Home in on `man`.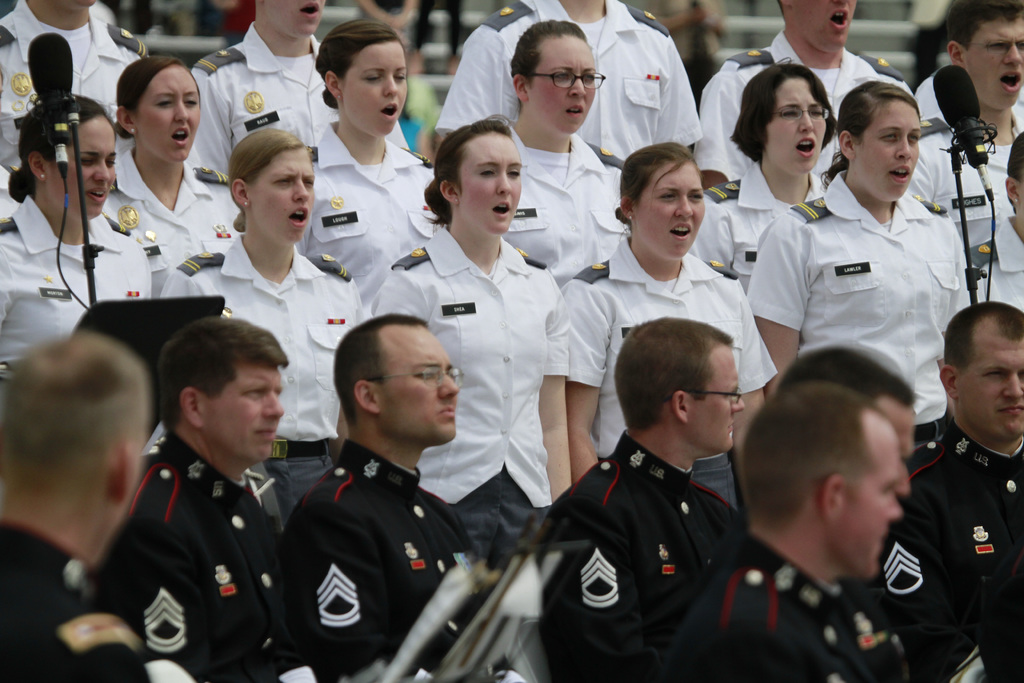
Homed in at box(0, 331, 145, 682).
